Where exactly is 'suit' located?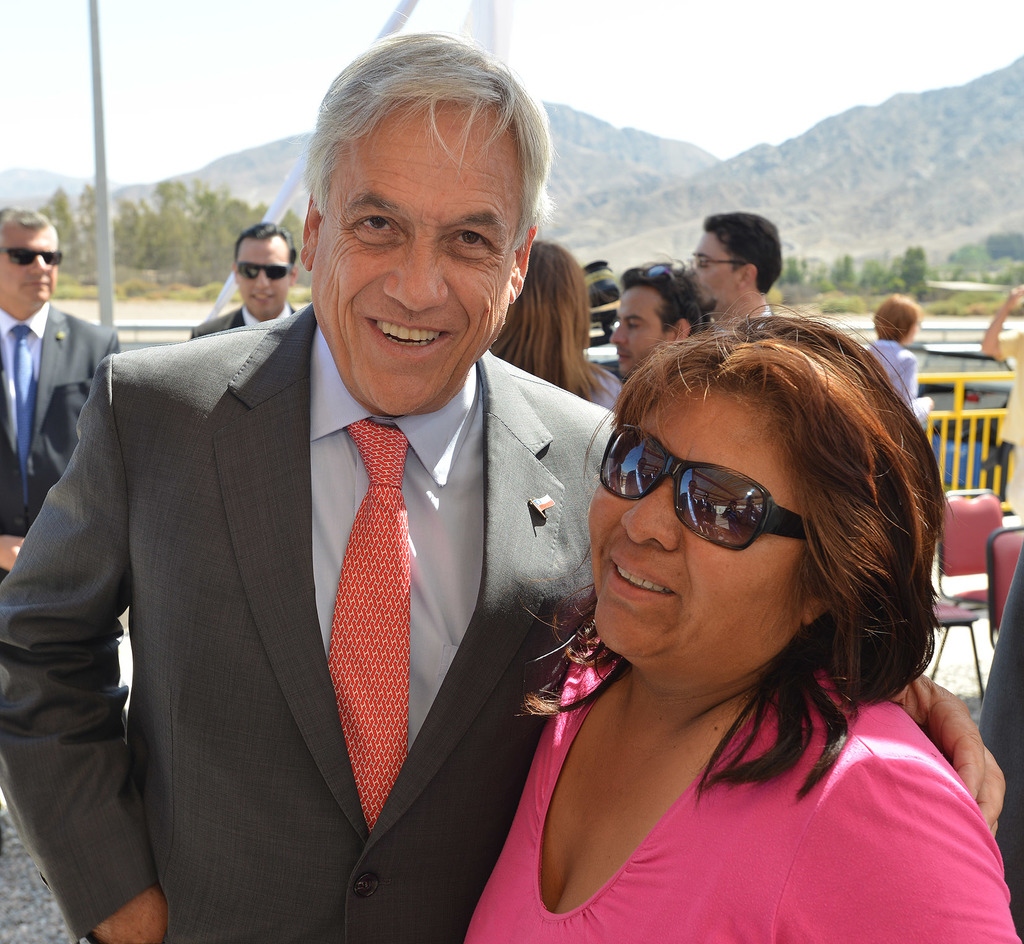
Its bounding box is left=187, top=295, right=301, bottom=333.
